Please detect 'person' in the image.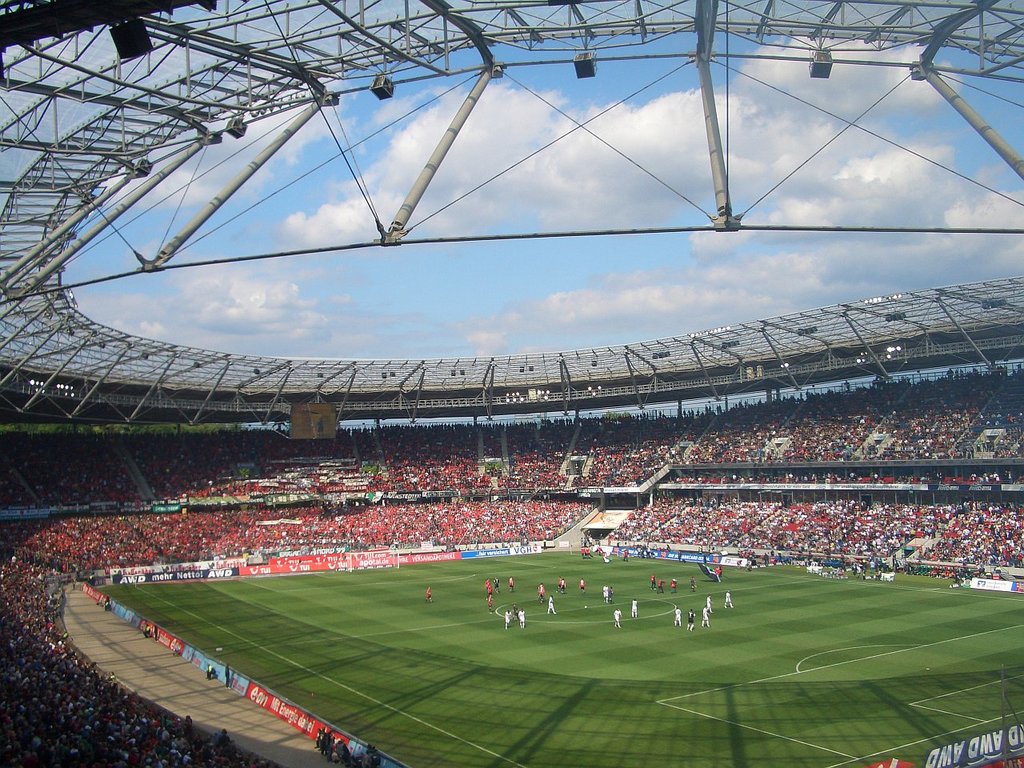
(562,575,566,594).
